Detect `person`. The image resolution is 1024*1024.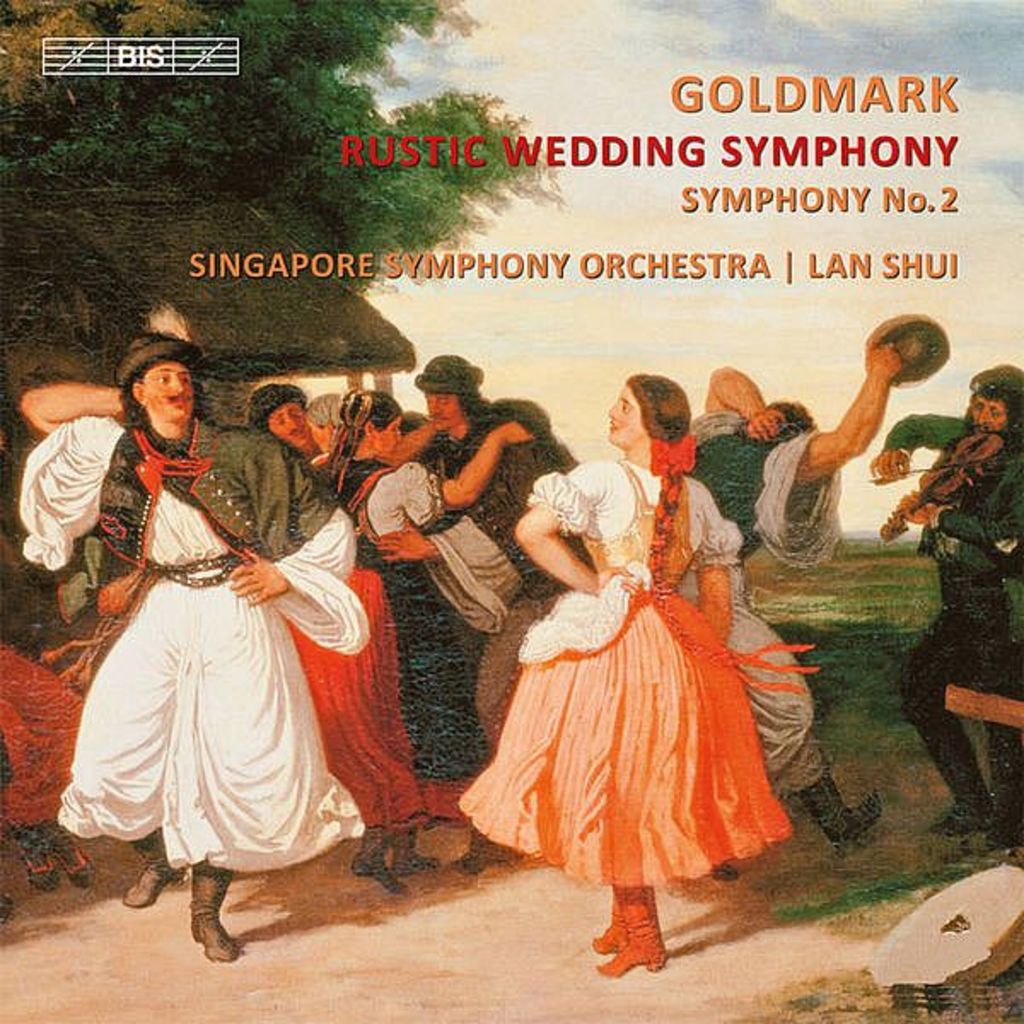
bbox=[70, 328, 346, 973].
